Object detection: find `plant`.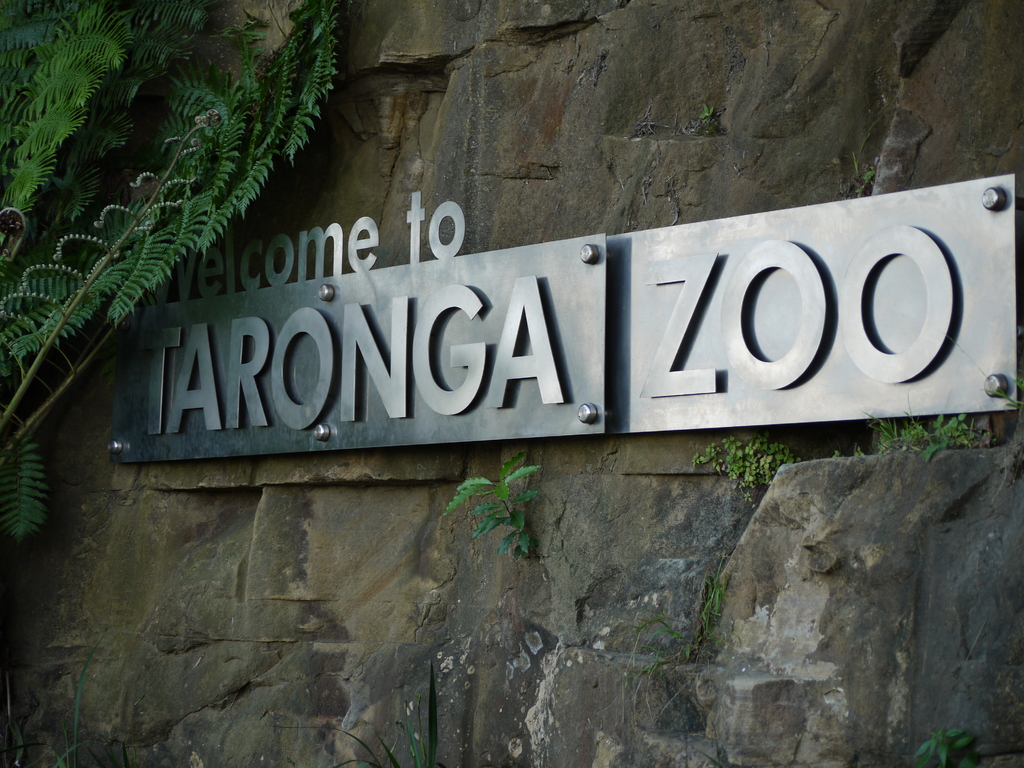
box(828, 387, 996, 454).
